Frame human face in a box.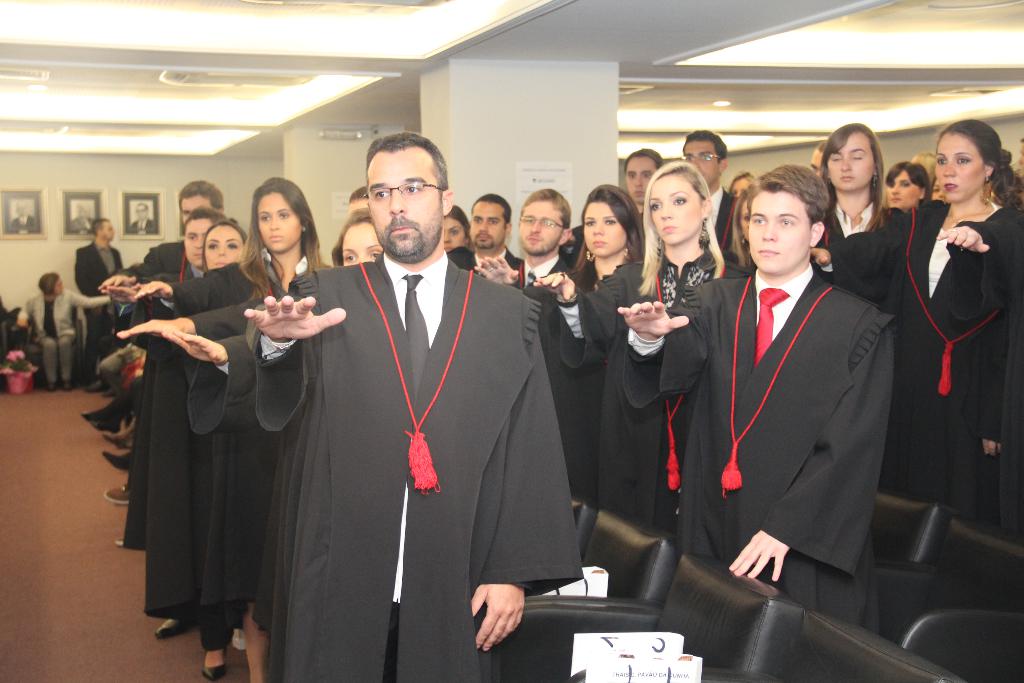
box=[55, 276, 65, 295].
